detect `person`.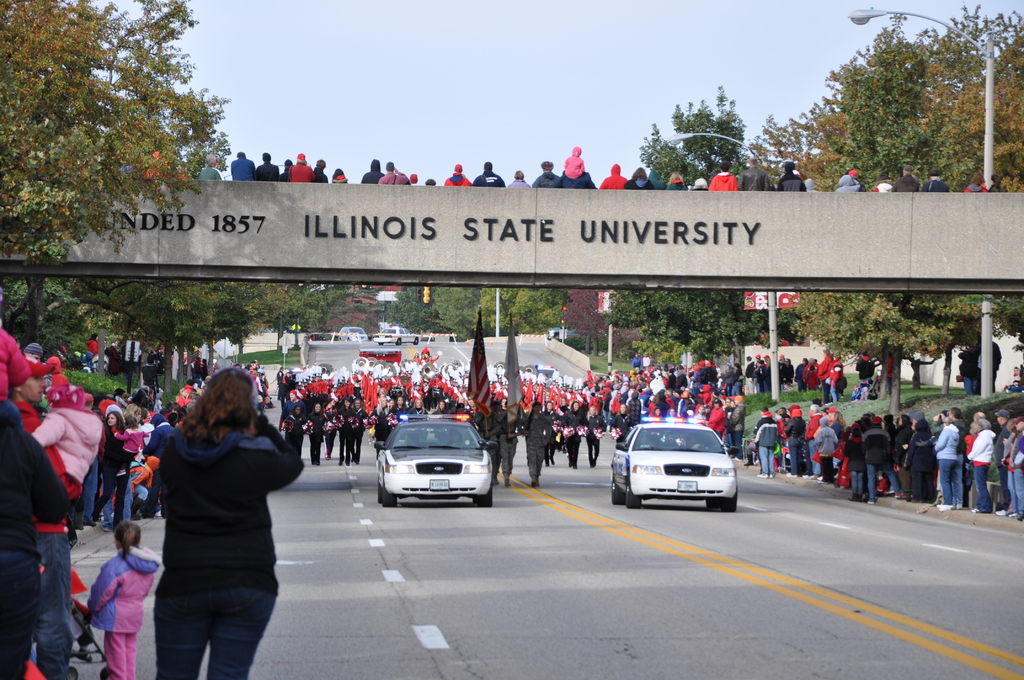
Detected at x1=116, y1=355, x2=300, y2=670.
